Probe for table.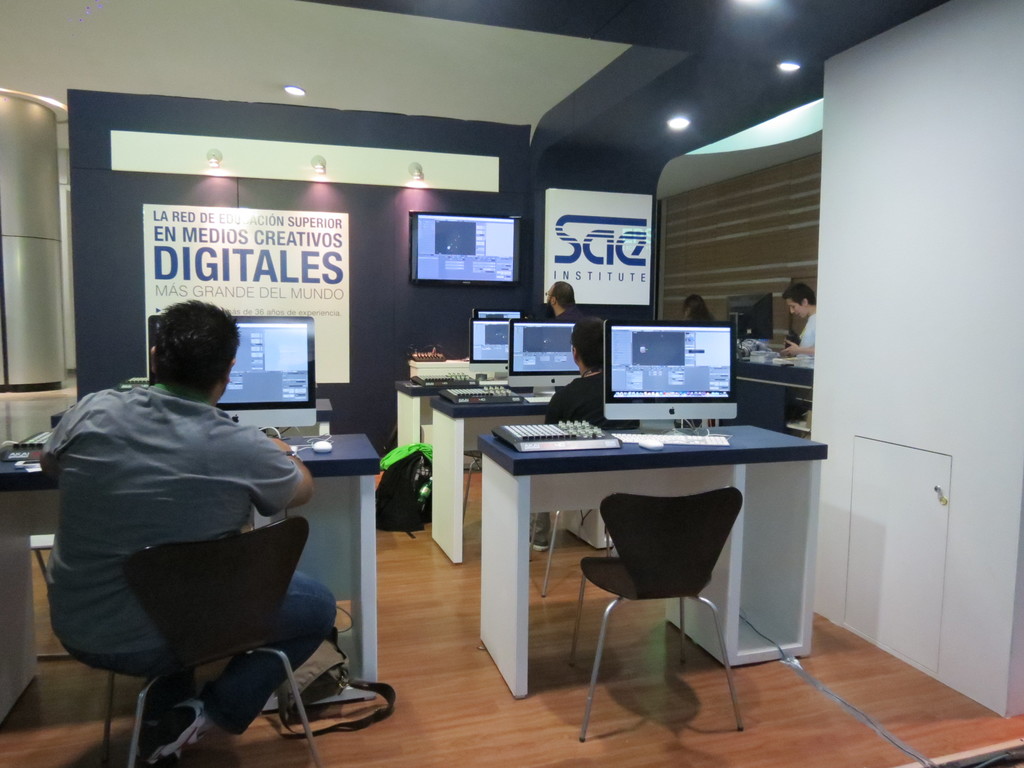
Probe result: 427,388,570,574.
